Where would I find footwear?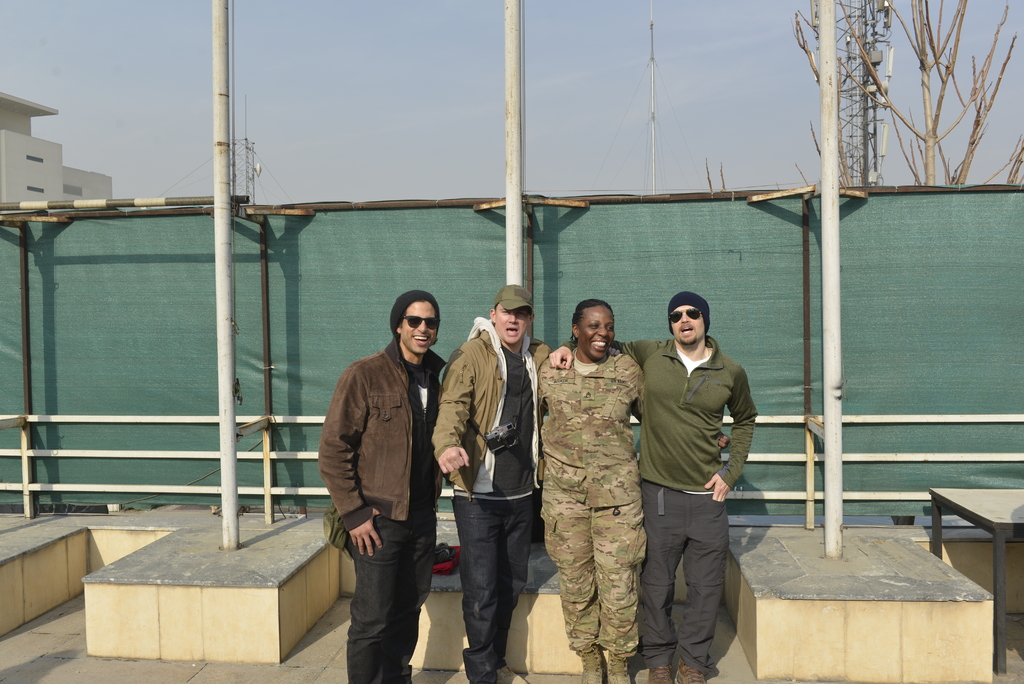
At [left=576, top=648, right=604, bottom=683].
